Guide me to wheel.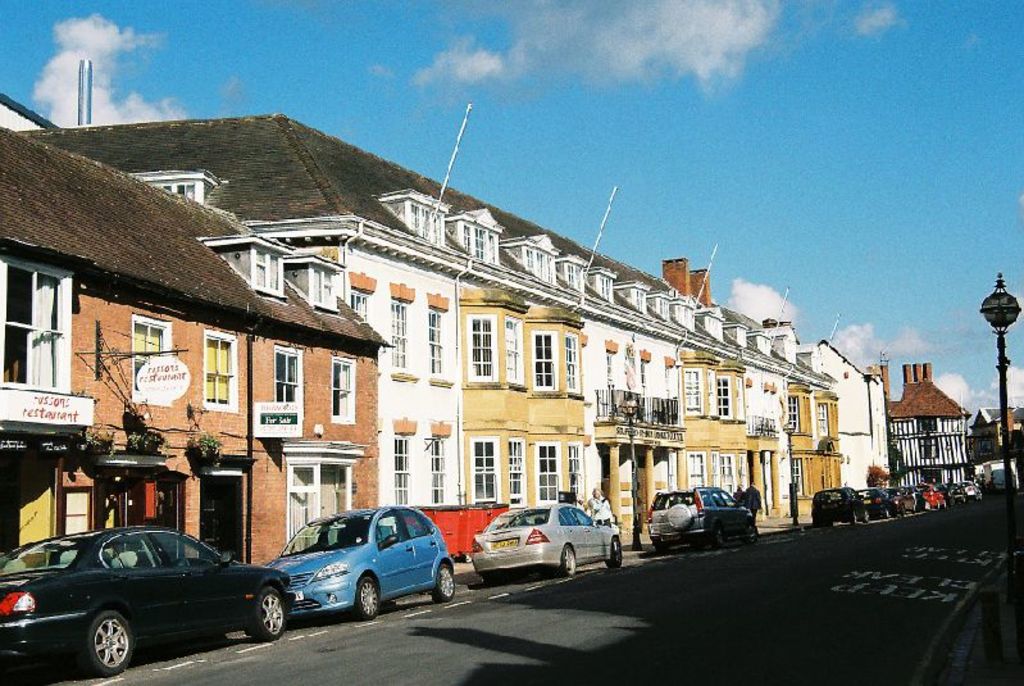
Guidance: 554/541/583/574.
